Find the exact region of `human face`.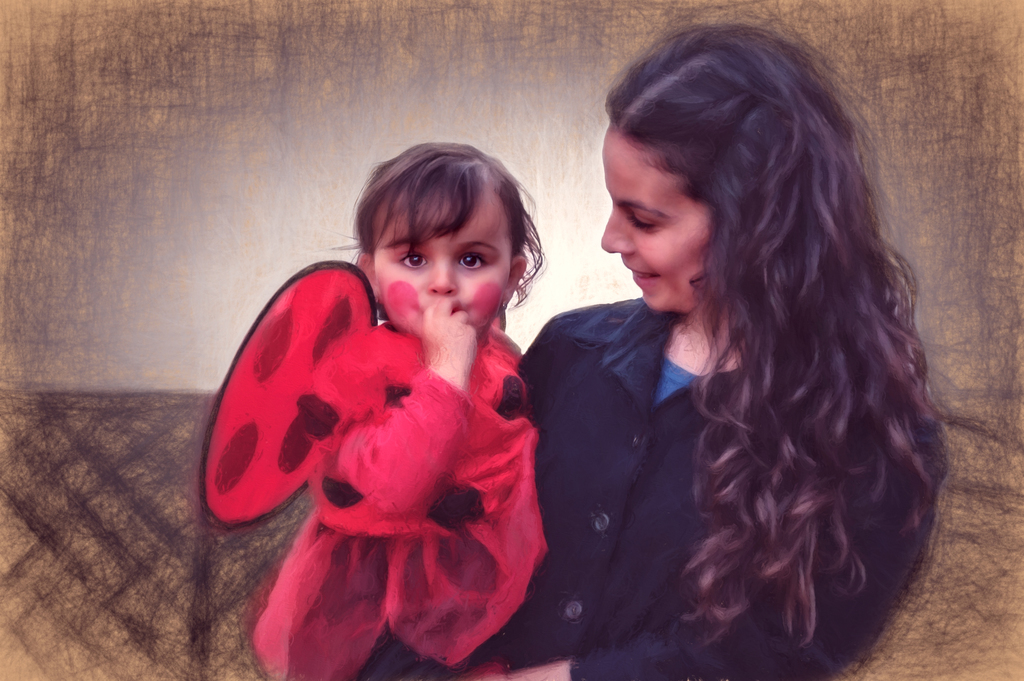
Exact region: x1=381, y1=186, x2=509, y2=335.
